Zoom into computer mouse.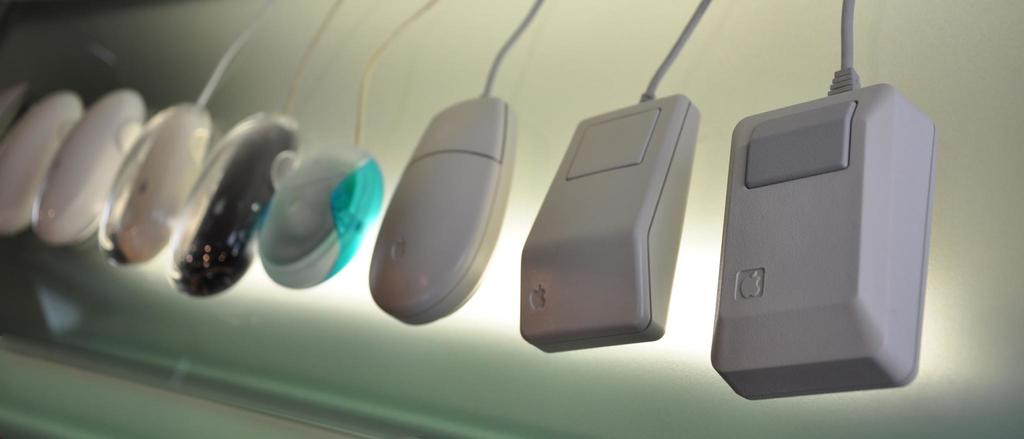
Zoom target: bbox(0, 88, 83, 238).
